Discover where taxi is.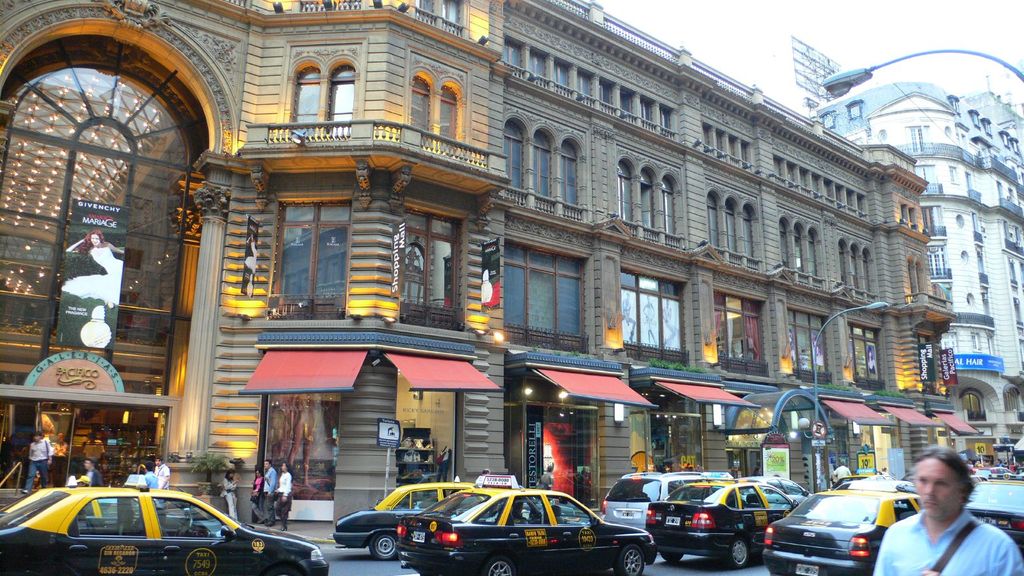
Discovered at bbox(646, 476, 797, 571).
